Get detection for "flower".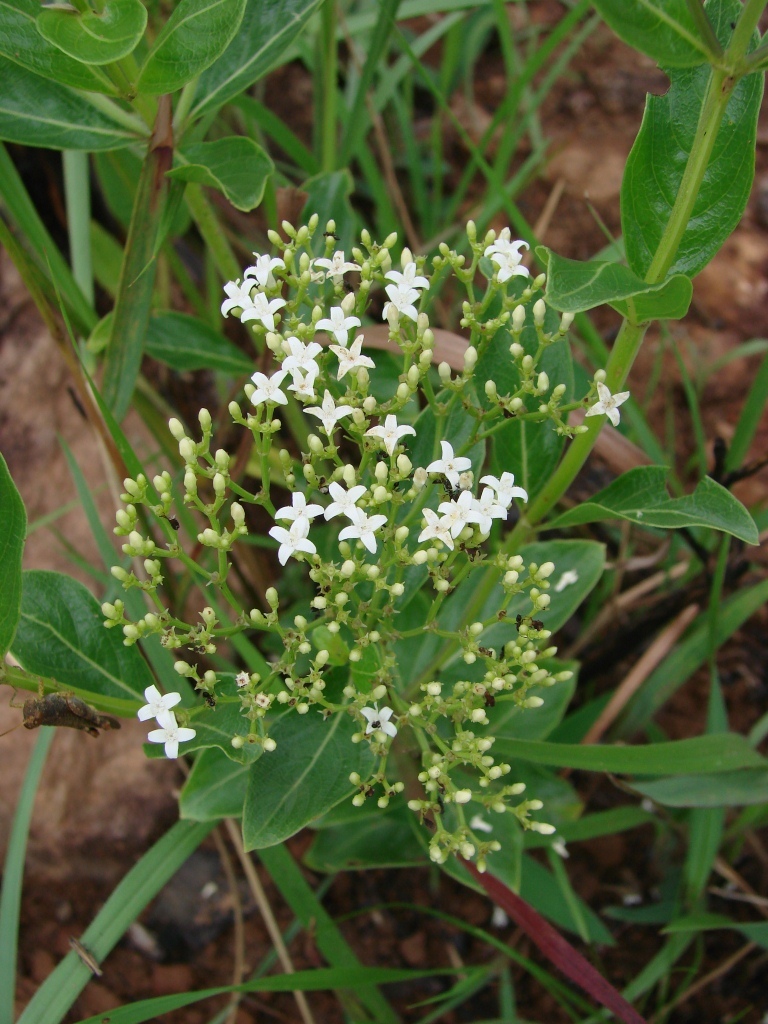
Detection: bbox(415, 499, 451, 554).
